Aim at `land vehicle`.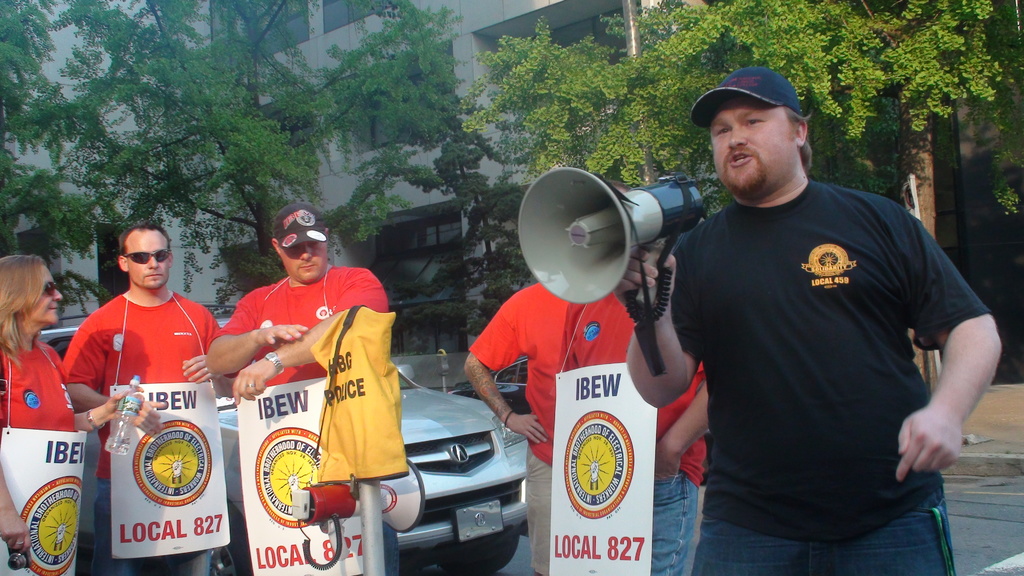
Aimed at x1=36, y1=325, x2=528, y2=575.
